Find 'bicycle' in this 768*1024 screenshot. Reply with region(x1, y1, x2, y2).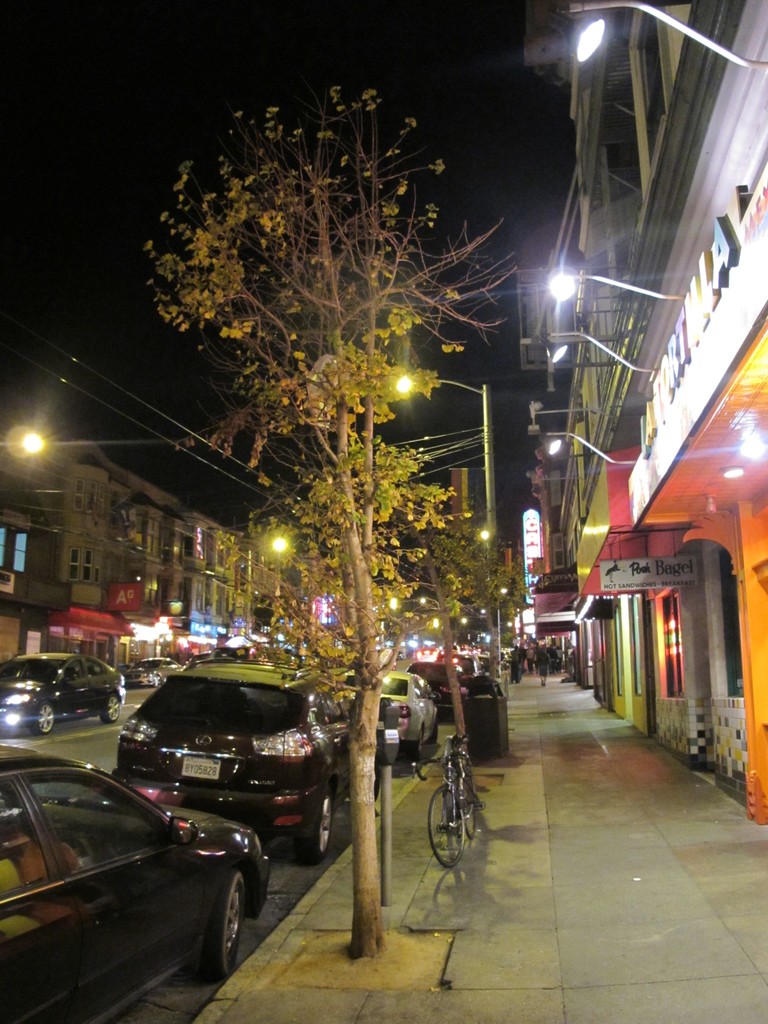
region(423, 730, 488, 888).
